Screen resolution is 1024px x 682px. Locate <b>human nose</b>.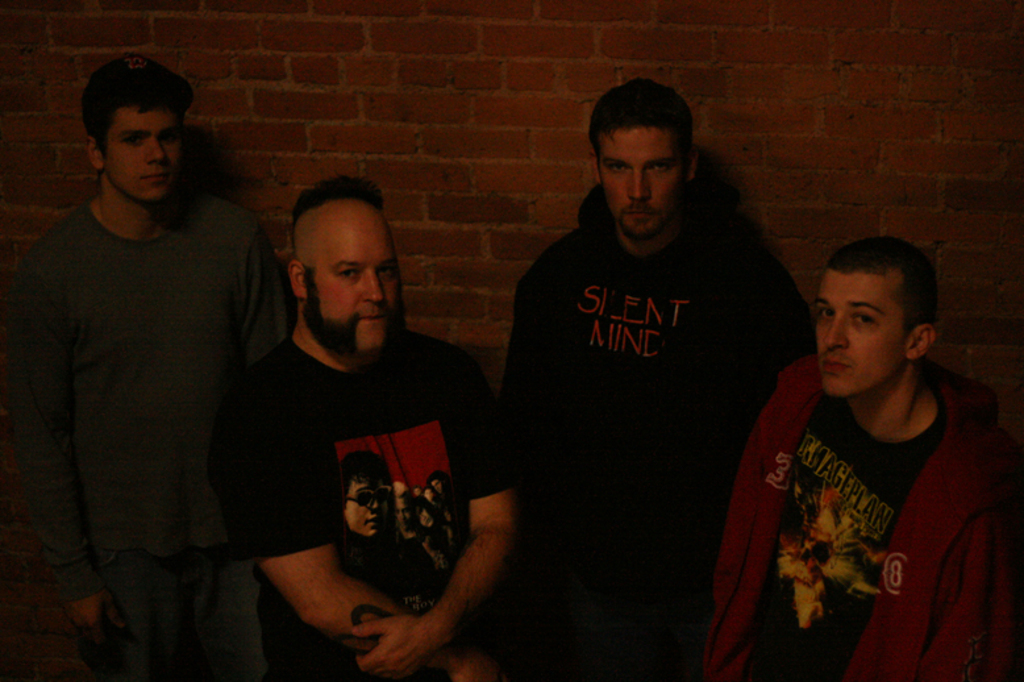
(361, 271, 387, 302).
